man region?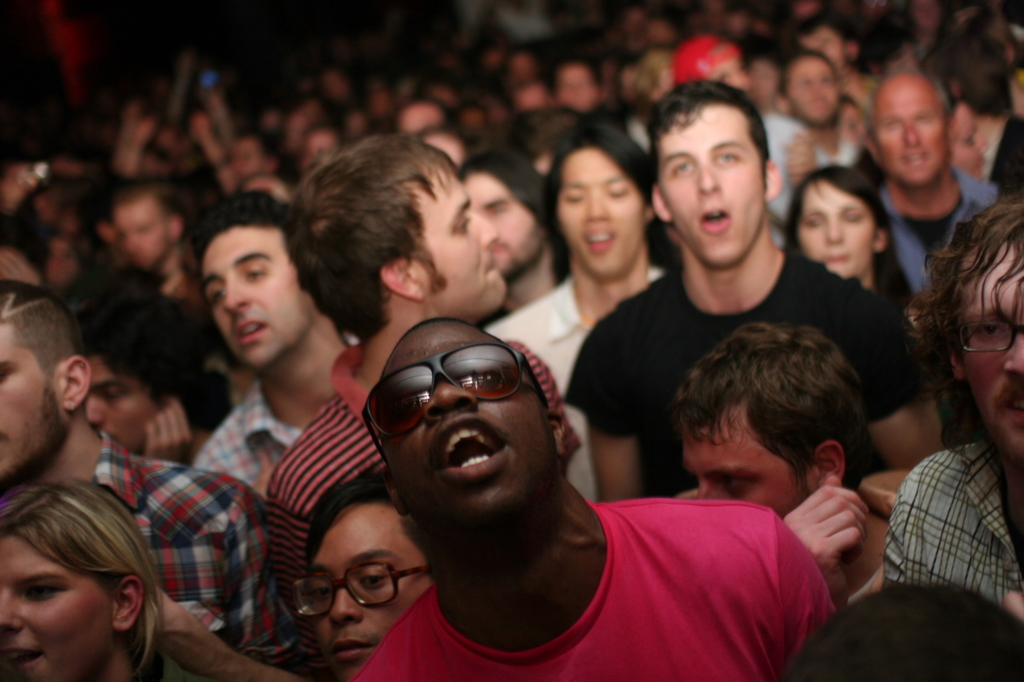
left=242, top=119, right=599, bottom=615
